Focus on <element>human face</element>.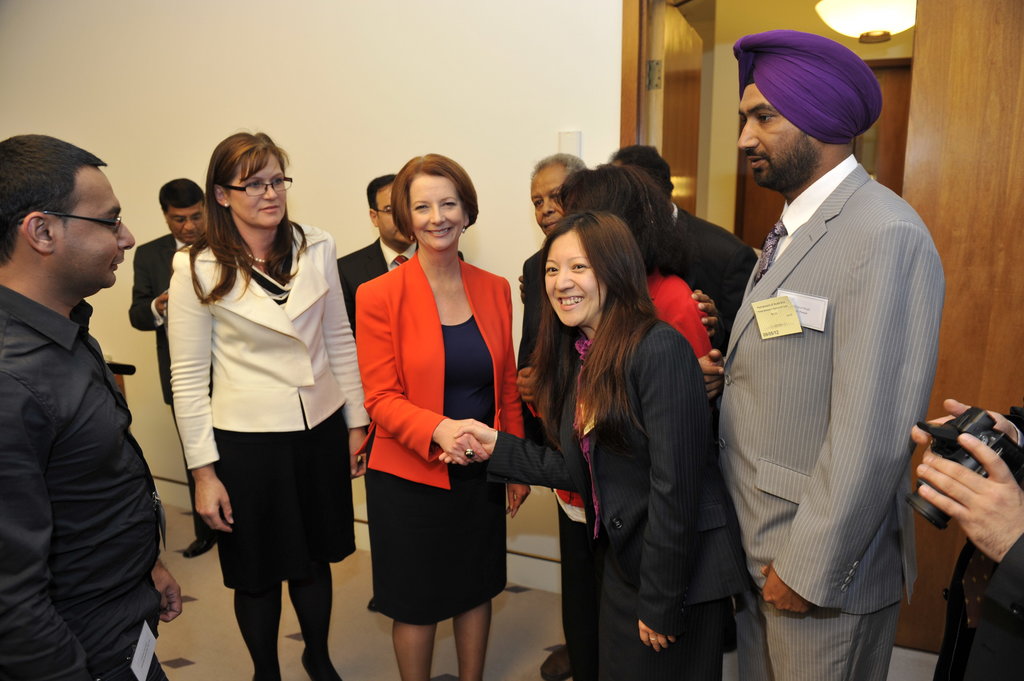
Focused at [377,186,416,246].
